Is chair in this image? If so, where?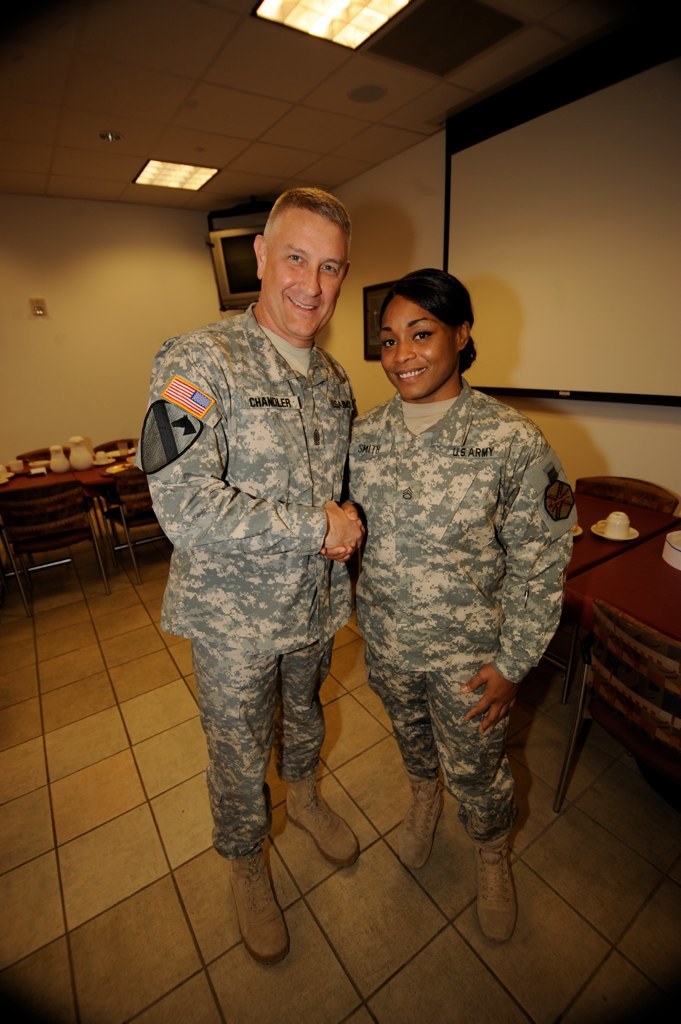
Yes, at (12,446,64,466).
